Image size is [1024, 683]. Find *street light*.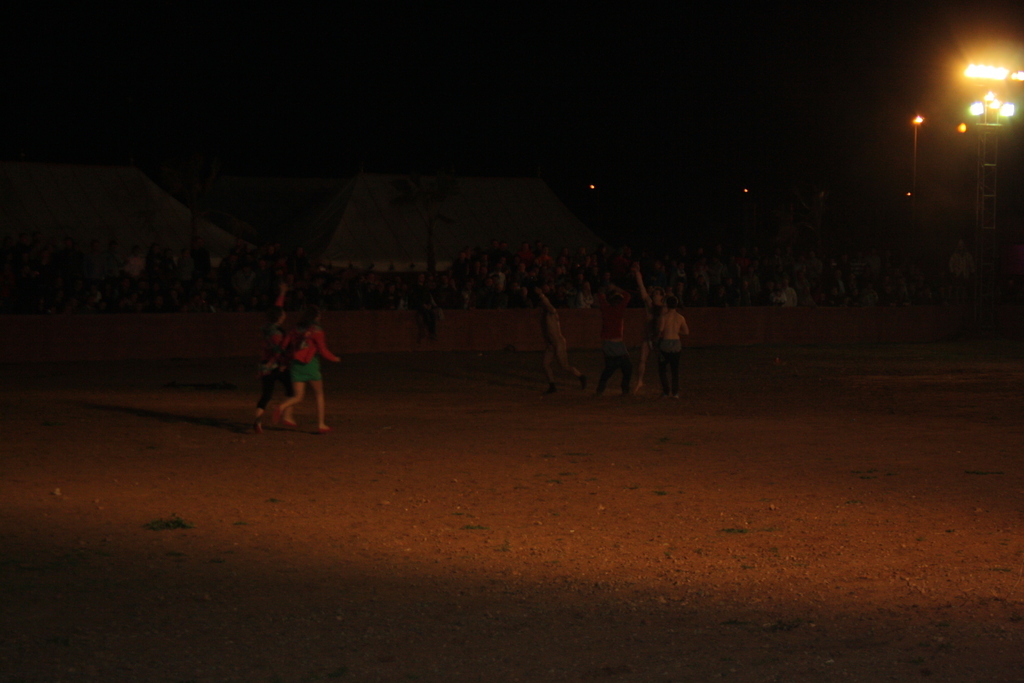
<box>963,90,1014,280</box>.
